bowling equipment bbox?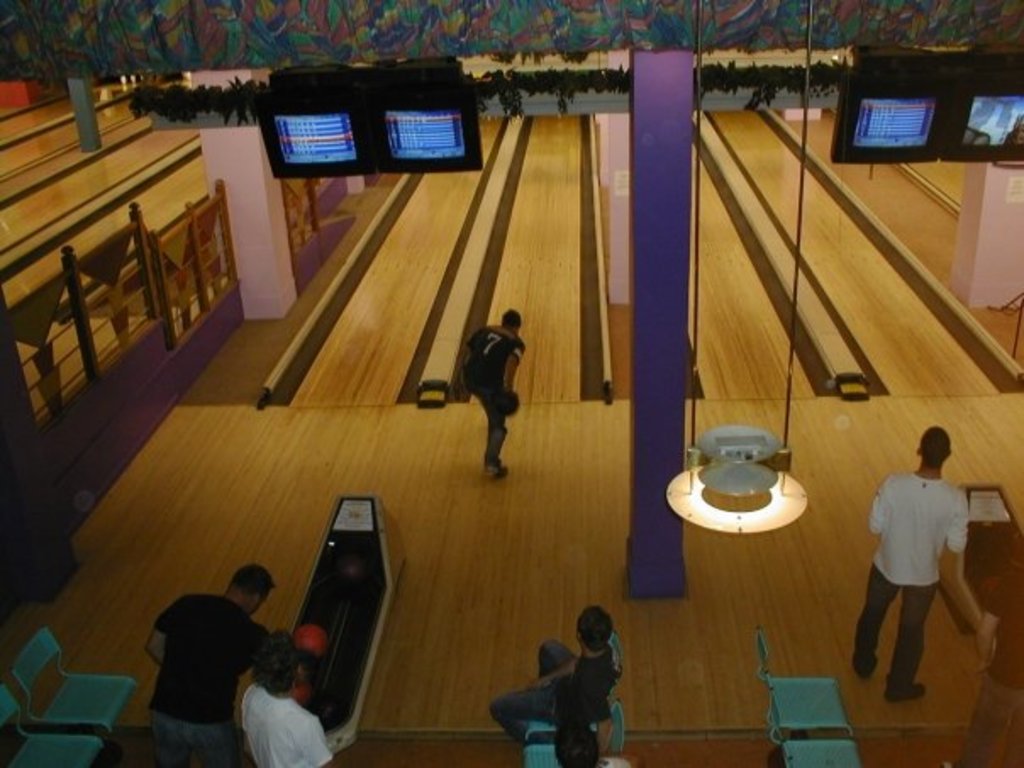
<region>297, 624, 329, 654</region>
